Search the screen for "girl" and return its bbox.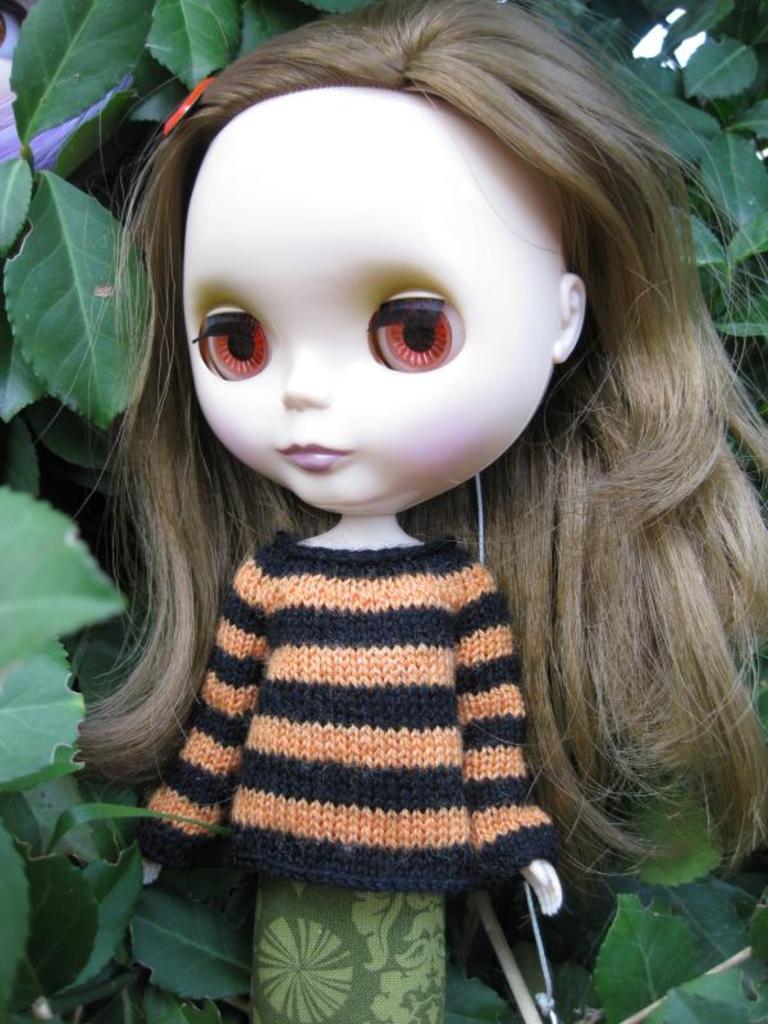
Found: l=79, t=0, r=767, b=1023.
